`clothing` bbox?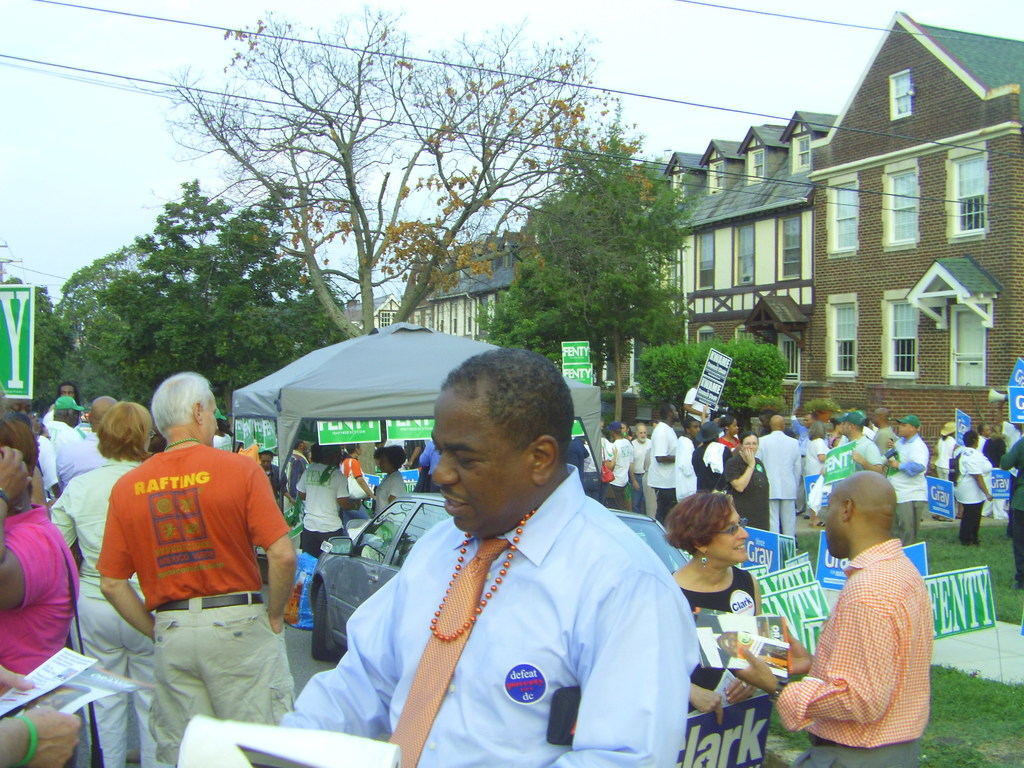
box=[738, 449, 771, 534]
